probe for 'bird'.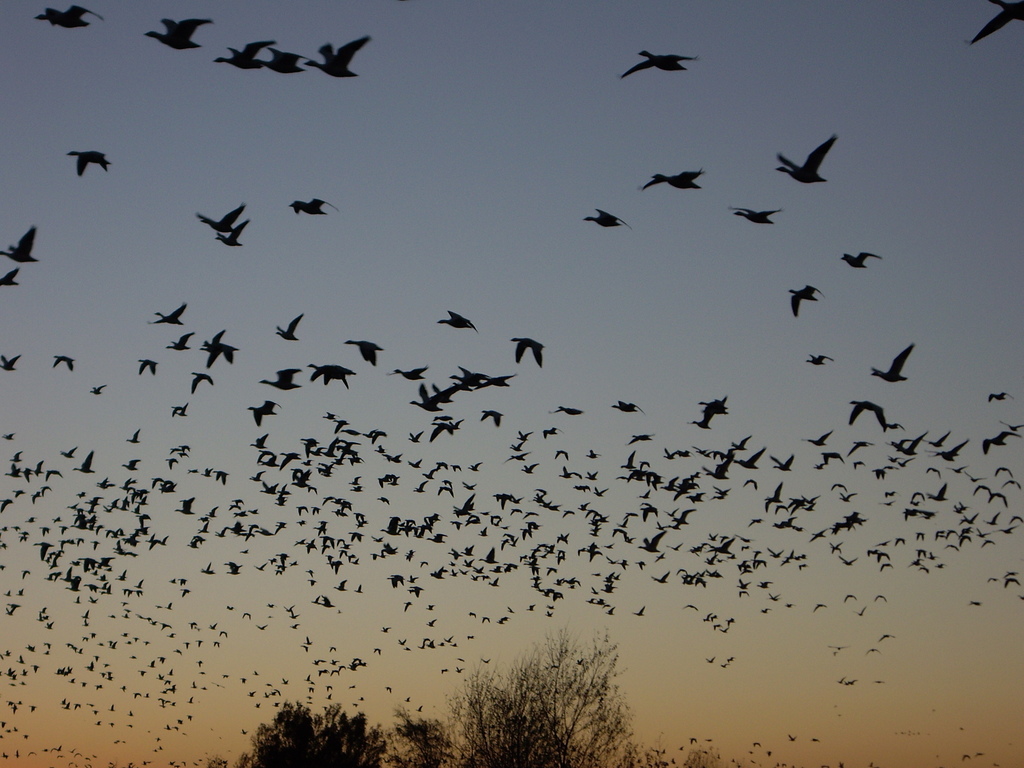
Probe result: x1=474 y1=375 x2=518 y2=392.
